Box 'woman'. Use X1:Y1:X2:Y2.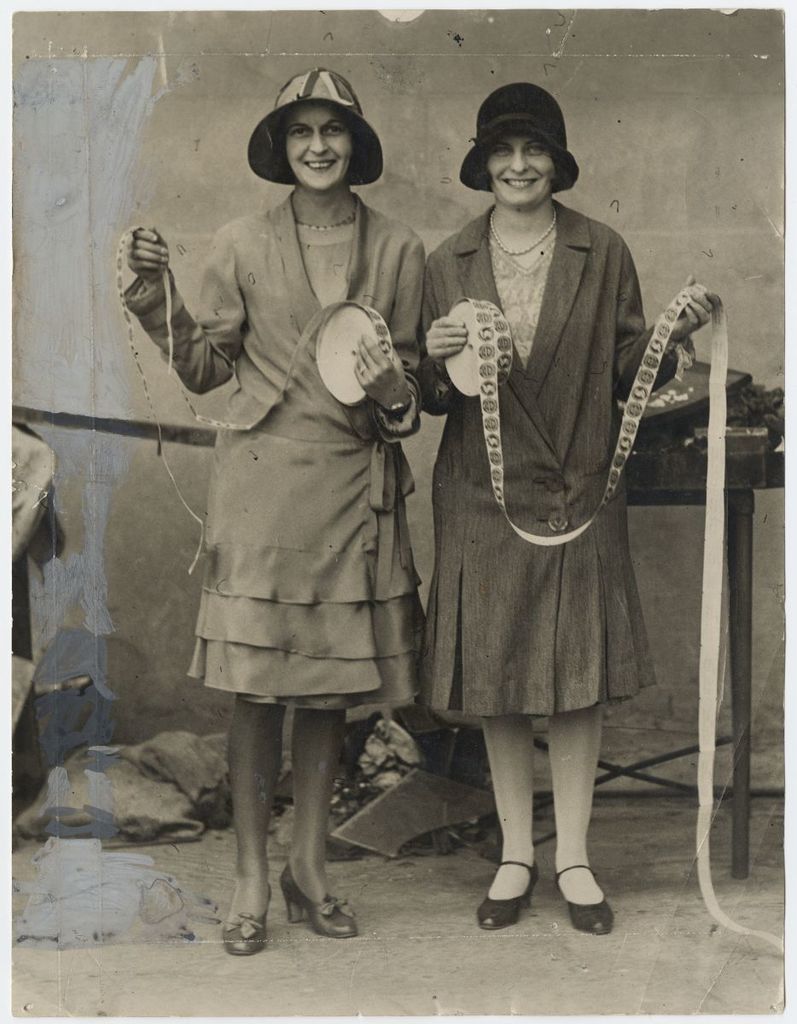
415:81:718:933.
